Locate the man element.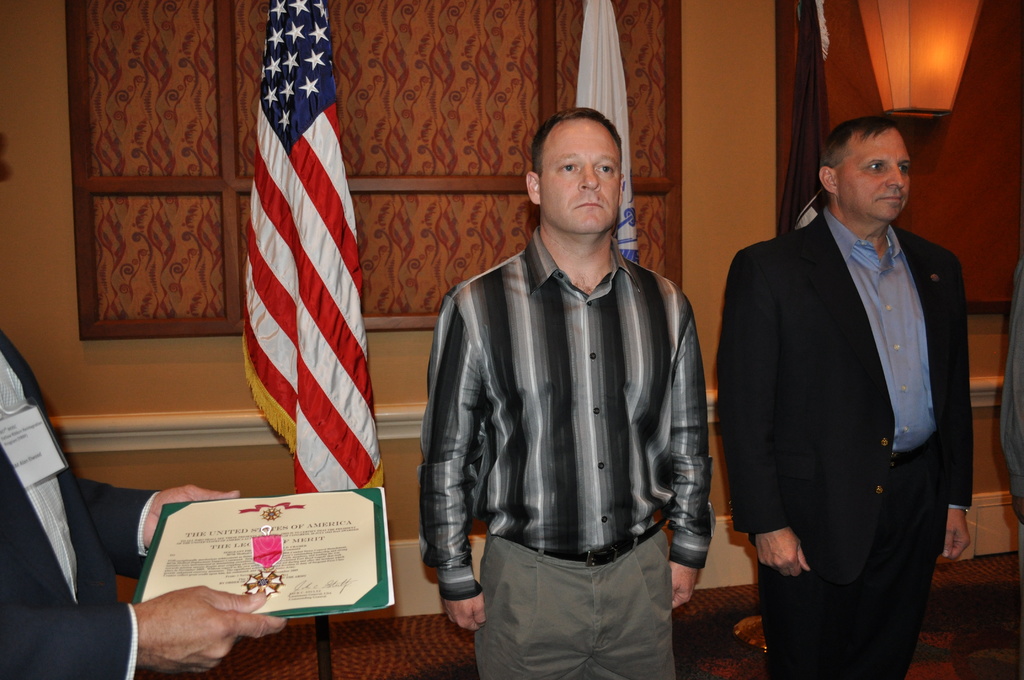
Element bbox: x1=426 y1=93 x2=732 y2=679.
